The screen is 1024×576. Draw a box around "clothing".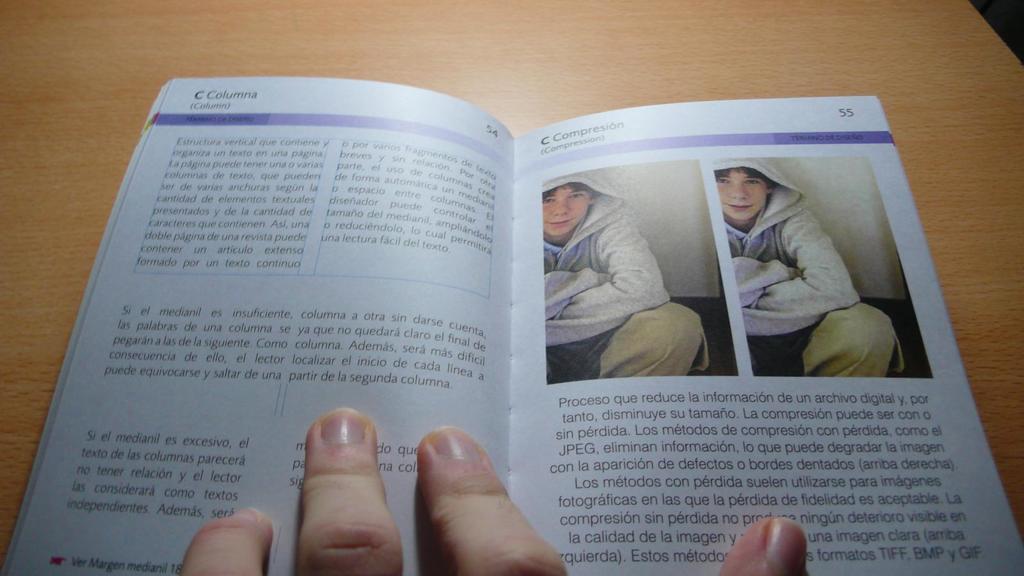
(x1=708, y1=147, x2=870, y2=360).
